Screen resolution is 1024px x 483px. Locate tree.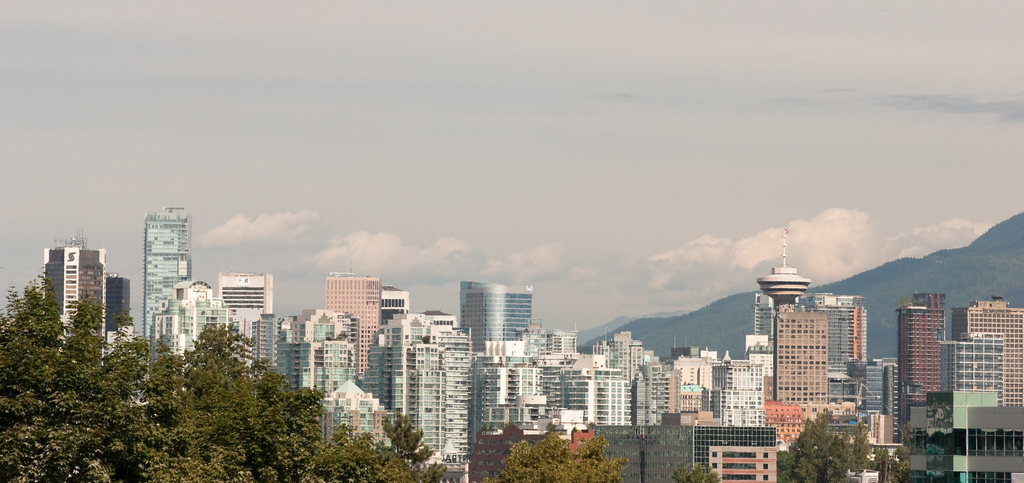
[364, 409, 453, 482].
